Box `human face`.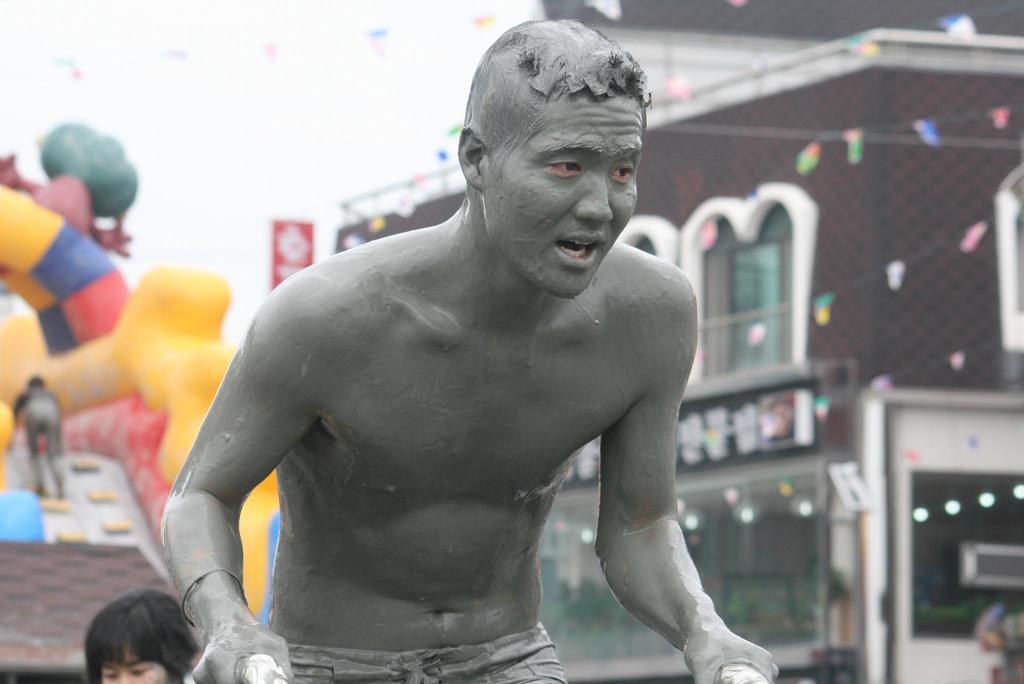
(102,638,170,683).
